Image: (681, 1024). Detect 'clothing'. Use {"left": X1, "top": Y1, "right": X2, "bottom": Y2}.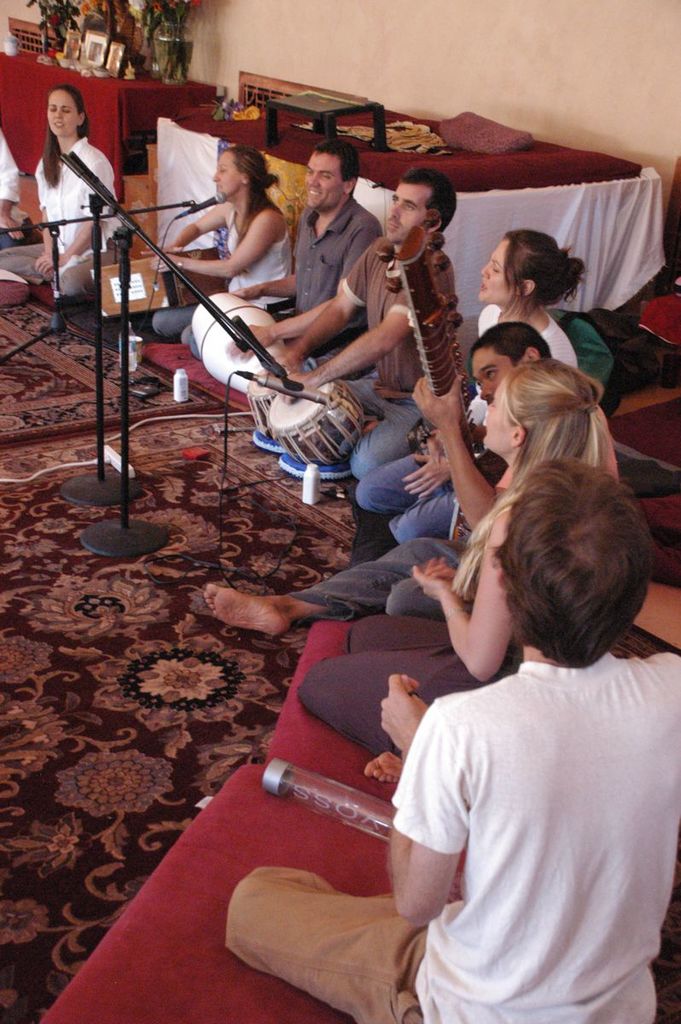
{"left": 336, "top": 238, "right": 458, "bottom": 470}.
